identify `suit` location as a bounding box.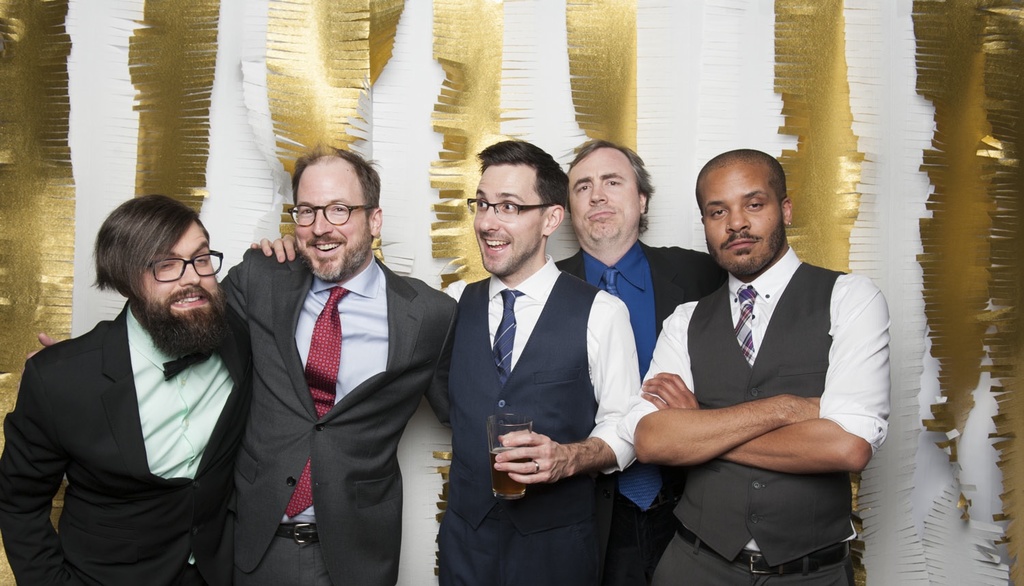
440,251,644,585.
